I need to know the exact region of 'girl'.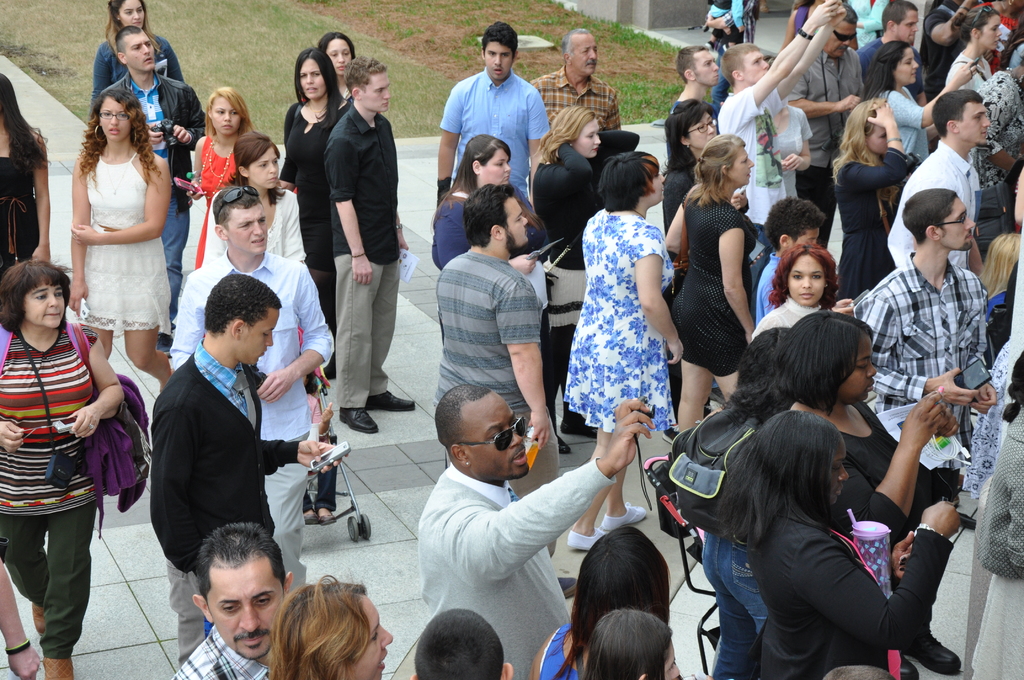
Region: (x1=858, y1=41, x2=980, y2=155).
